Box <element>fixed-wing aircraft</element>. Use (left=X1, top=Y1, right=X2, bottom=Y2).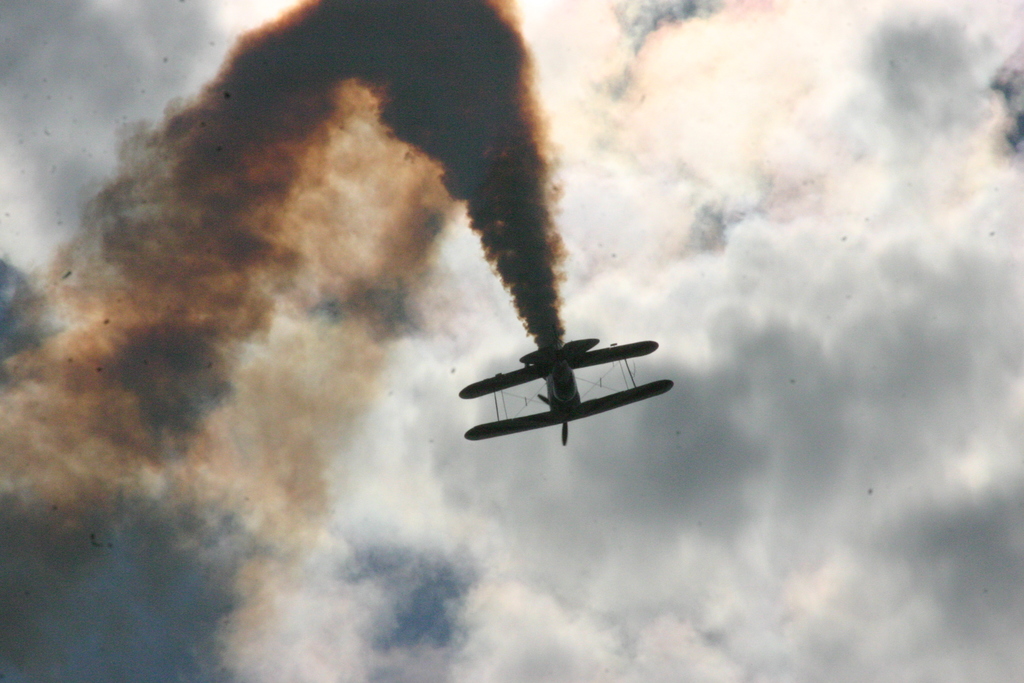
(left=448, top=333, right=678, bottom=451).
